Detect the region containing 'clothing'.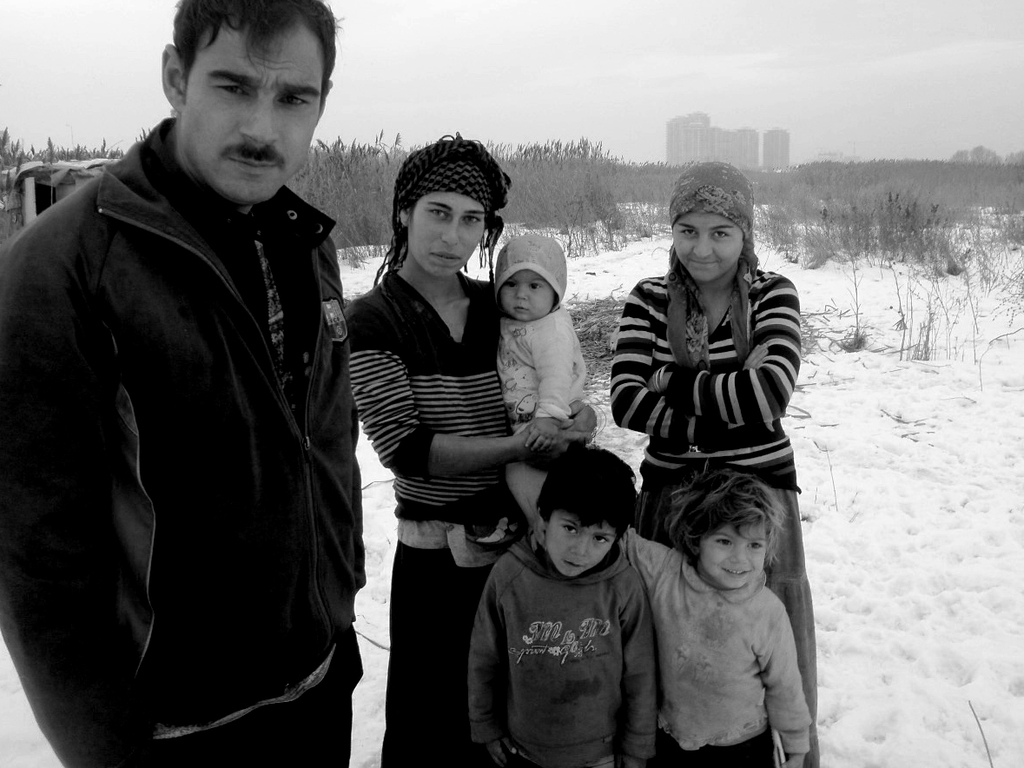
(466,525,679,758).
